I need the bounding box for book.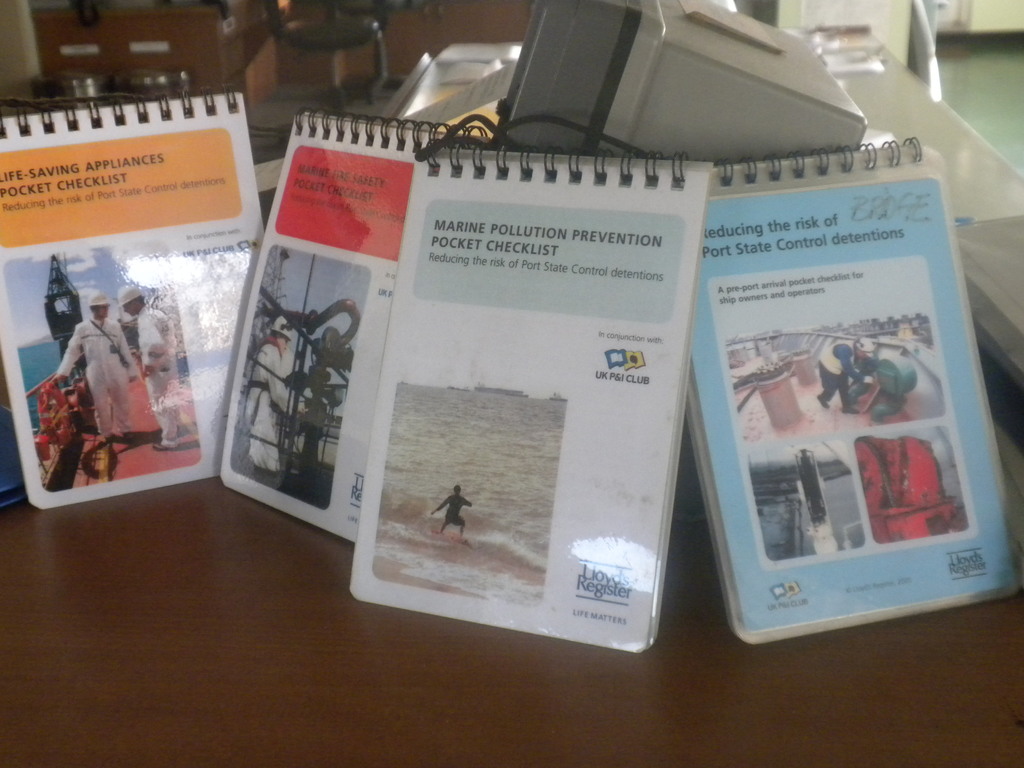
Here it is: <box>0,87,272,506</box>.
